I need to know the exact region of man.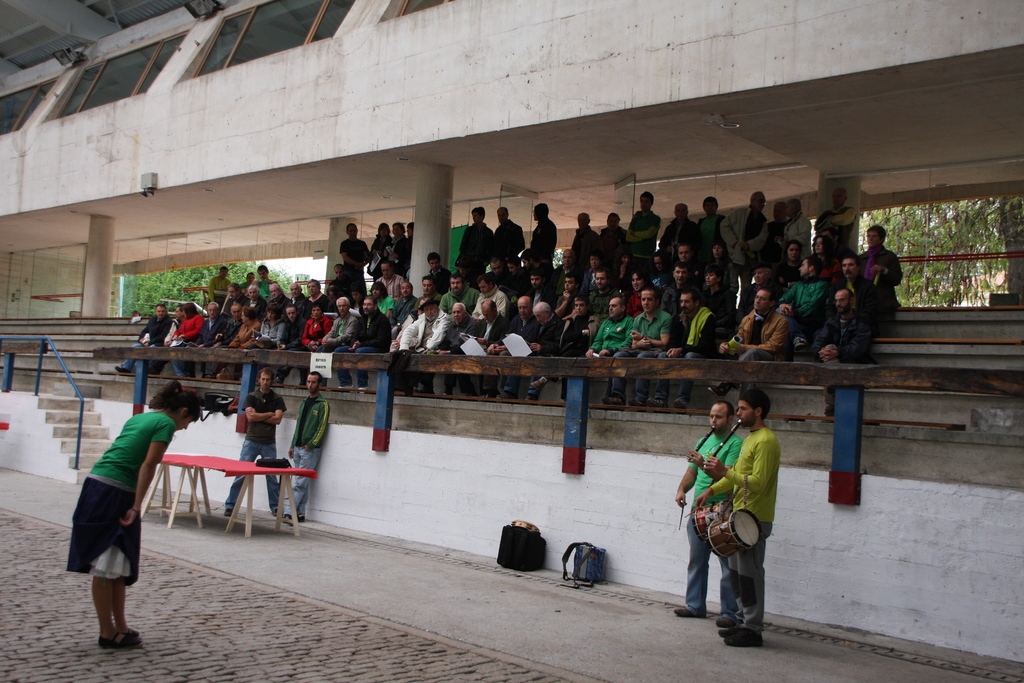
Region: <bbox>570, 211, 601, 262</bbox>.
